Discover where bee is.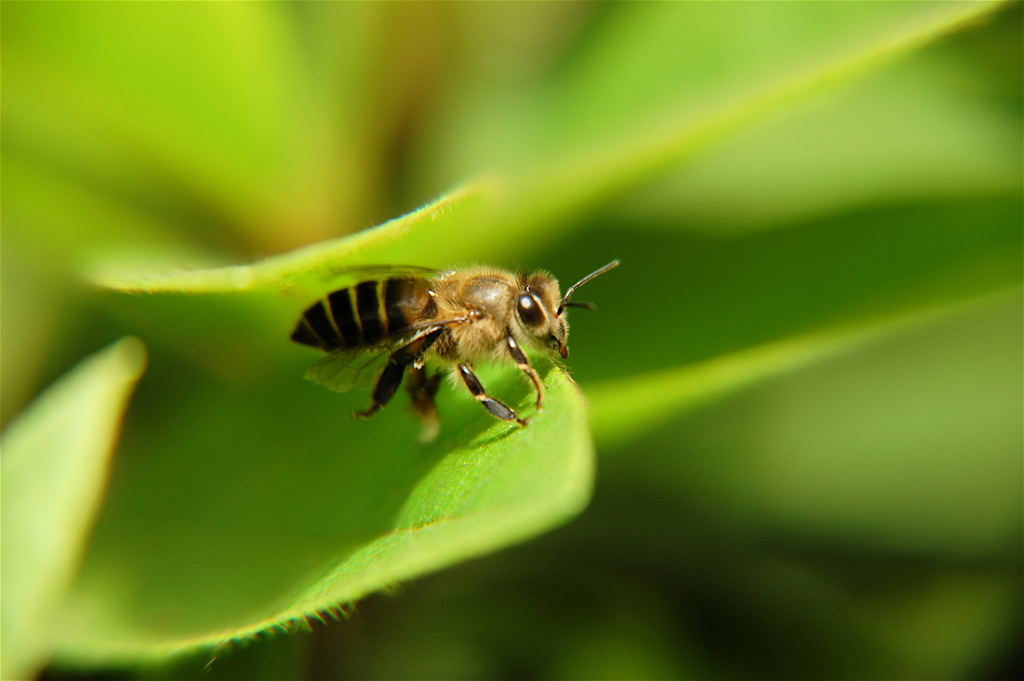
Discovered at {"left": 253, "top": 232, "right": 611, "bottom": 455}.
